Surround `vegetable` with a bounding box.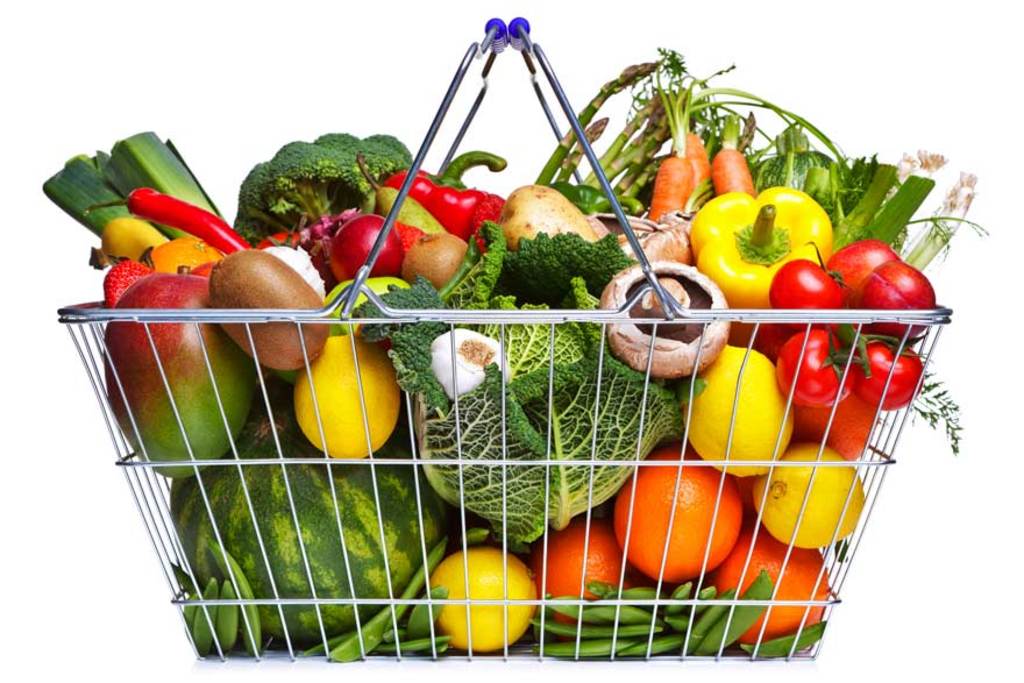
688, 346, 803, 477.
